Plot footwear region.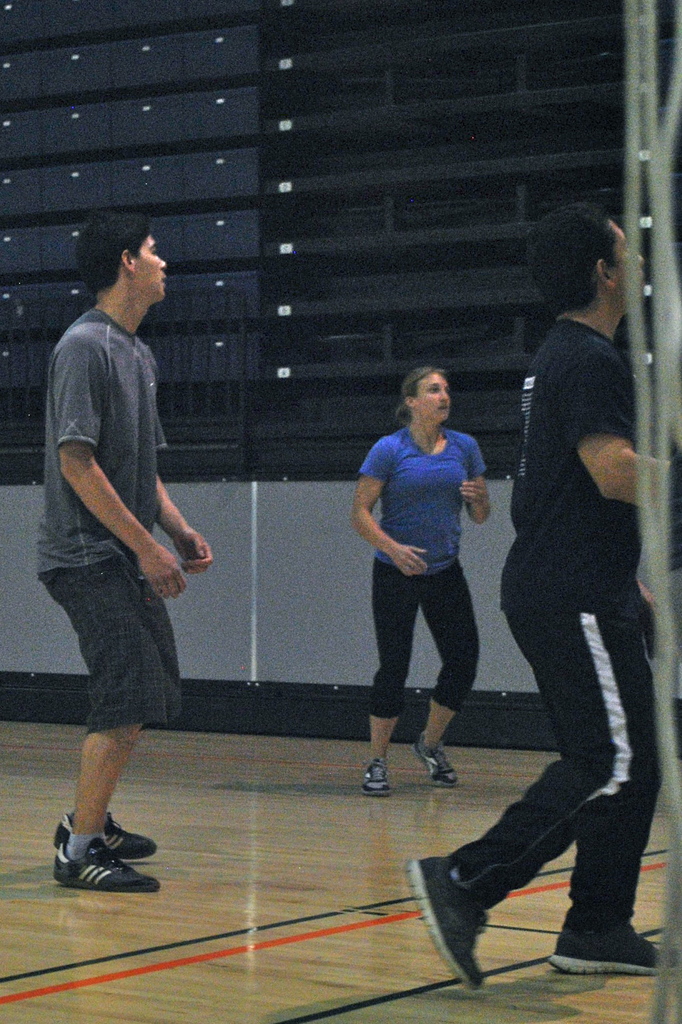
Plotted at BBox(546, 919, 681, 975).
